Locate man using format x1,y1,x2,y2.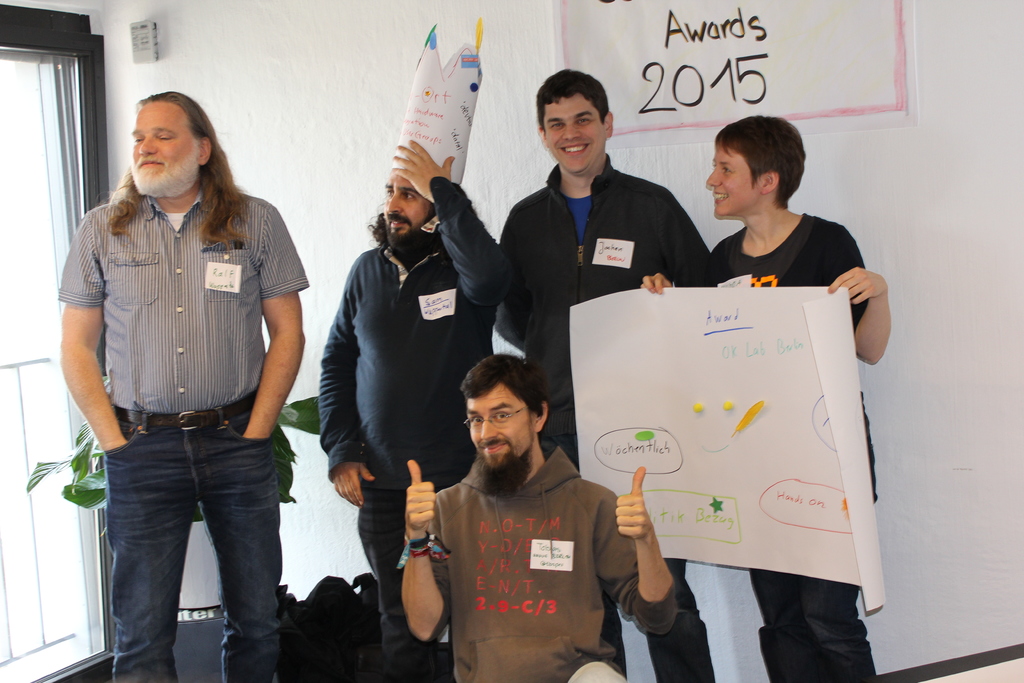
493,60,710,682.
